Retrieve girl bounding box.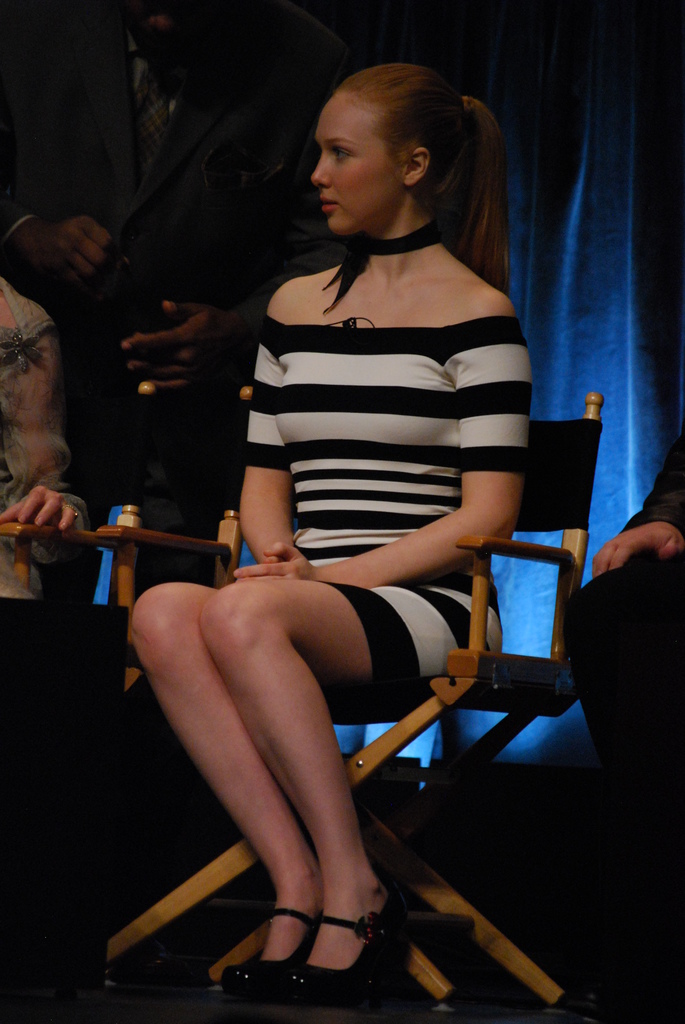
Bounding box: x1=131, y1=63, x2=535, y2=1009.
